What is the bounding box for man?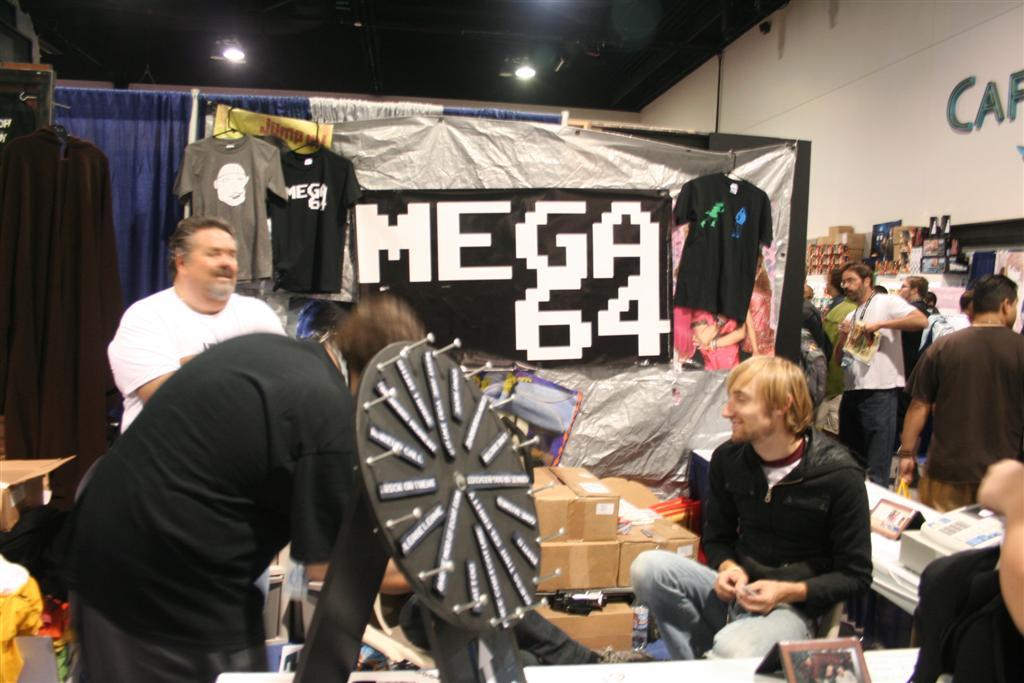
{"x1": 65, "y1": 294, "x2": 427, "y2": 682}.
